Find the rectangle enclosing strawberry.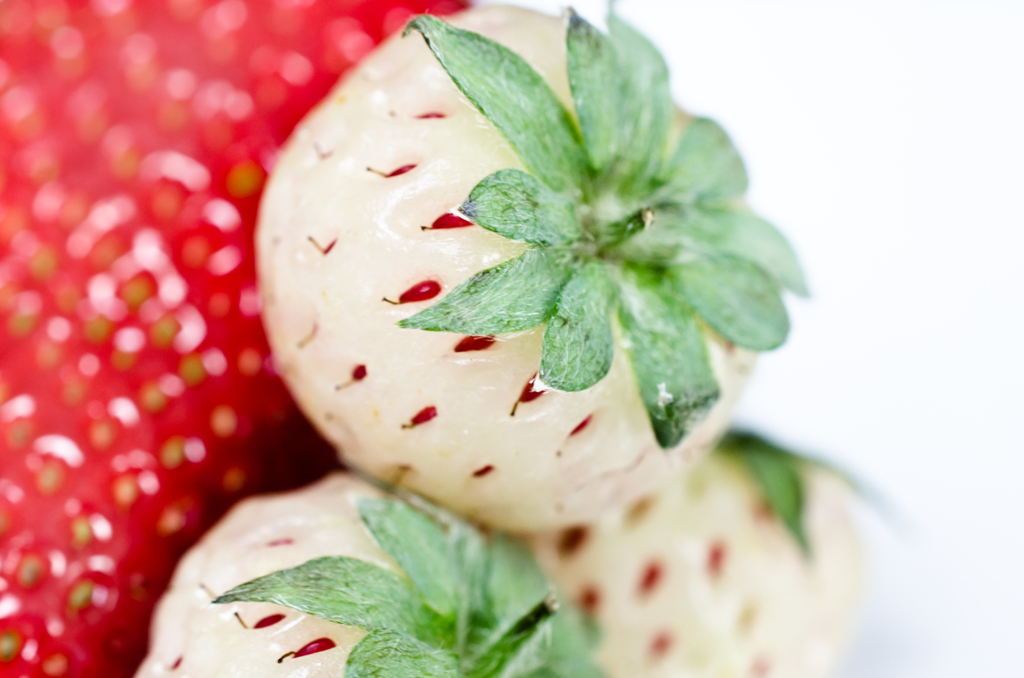
box=[556, 428, 874, 677].
